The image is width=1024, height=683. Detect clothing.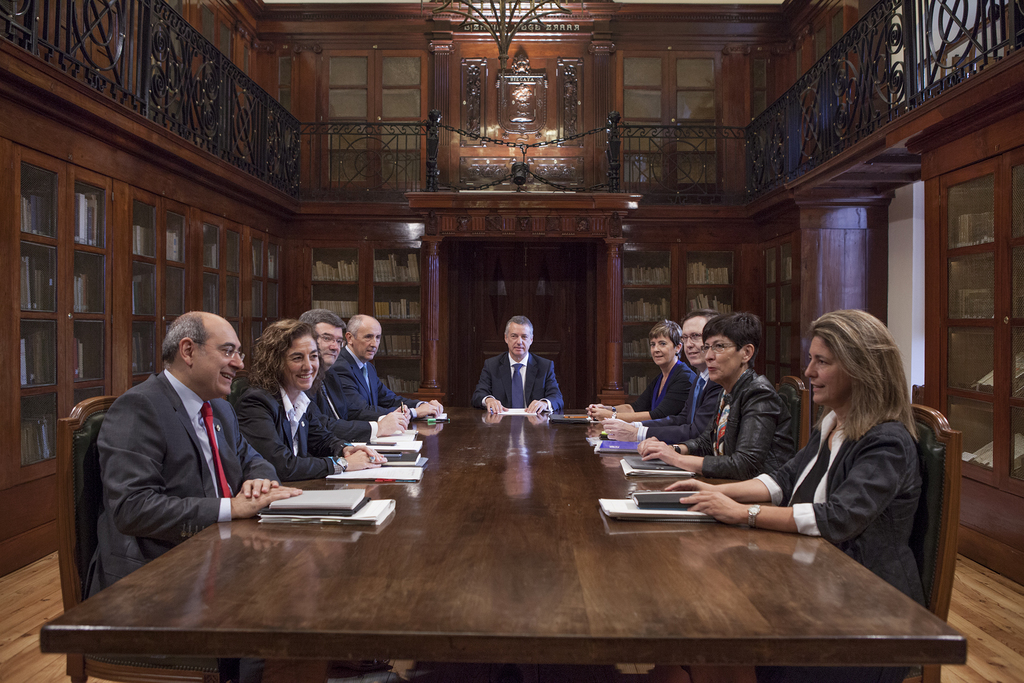
Detection: box=[756, 384, 919, 602].
